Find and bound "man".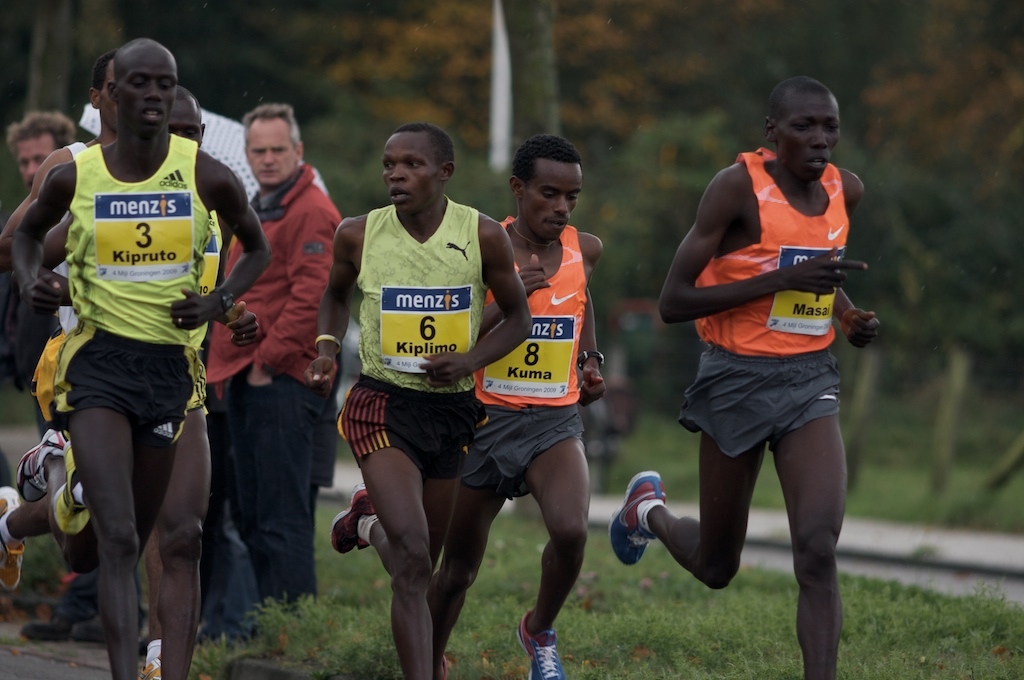
Bound: select_region(0, 83, 259, 577).
